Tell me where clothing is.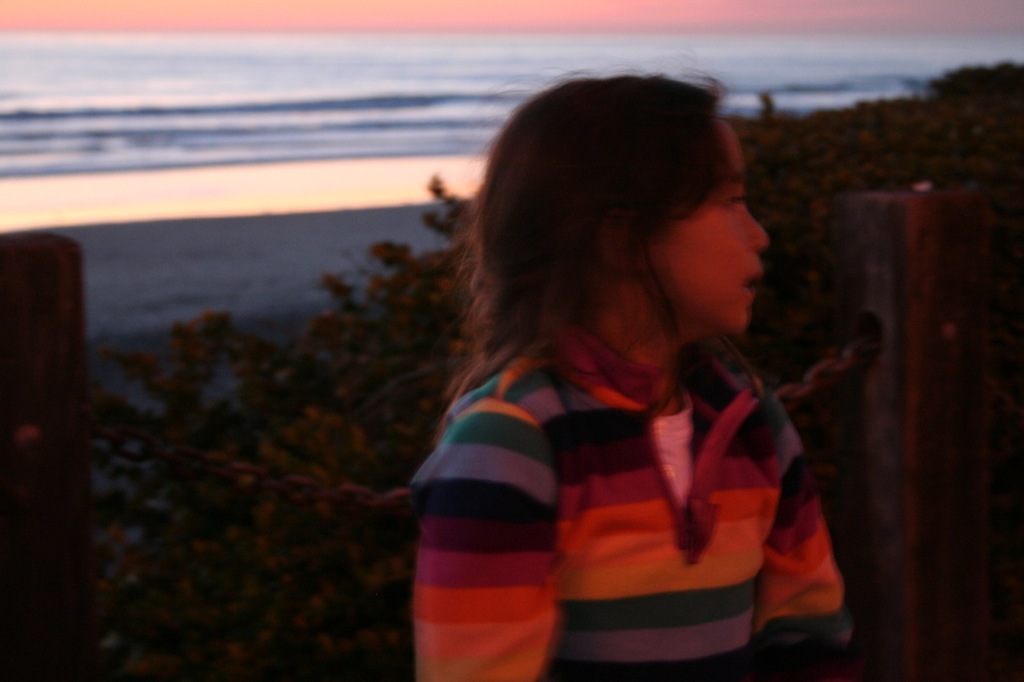
clothing is at 419:238:852:664.
